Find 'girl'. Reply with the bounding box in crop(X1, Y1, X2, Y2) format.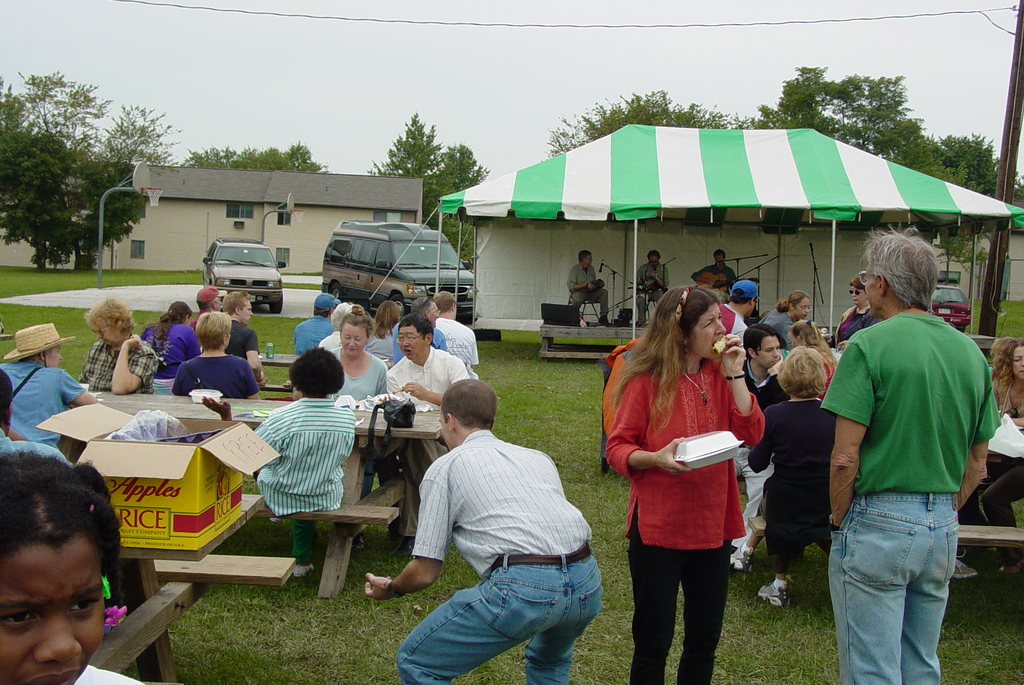
crop(986, 340, 1023, 581).
